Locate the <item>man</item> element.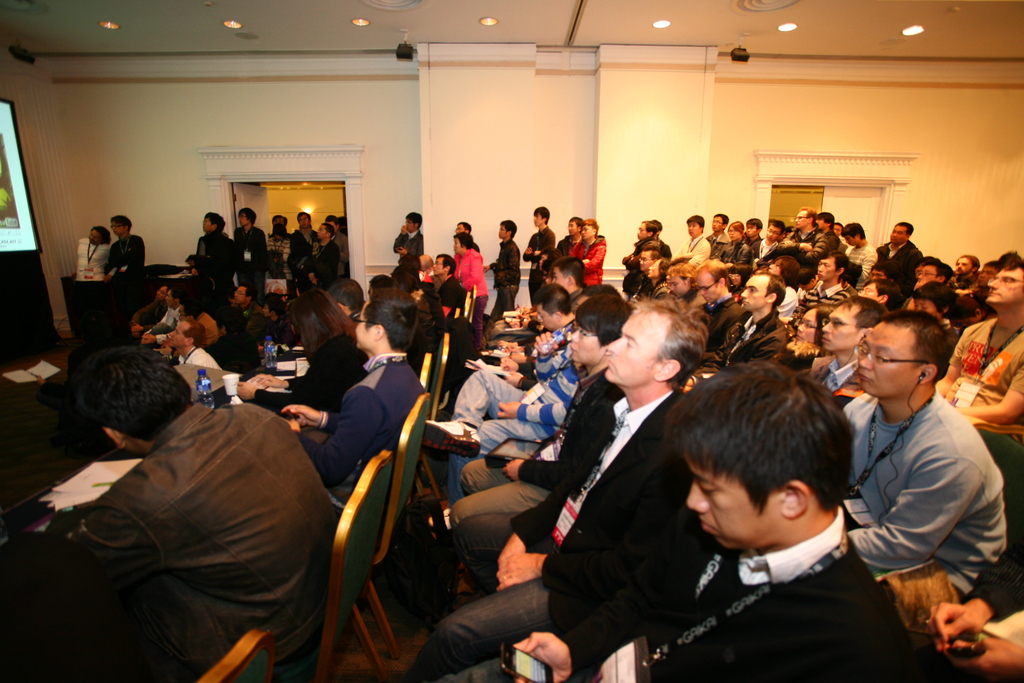
Element bbox: bbox=[804, 252, 860, 308].
